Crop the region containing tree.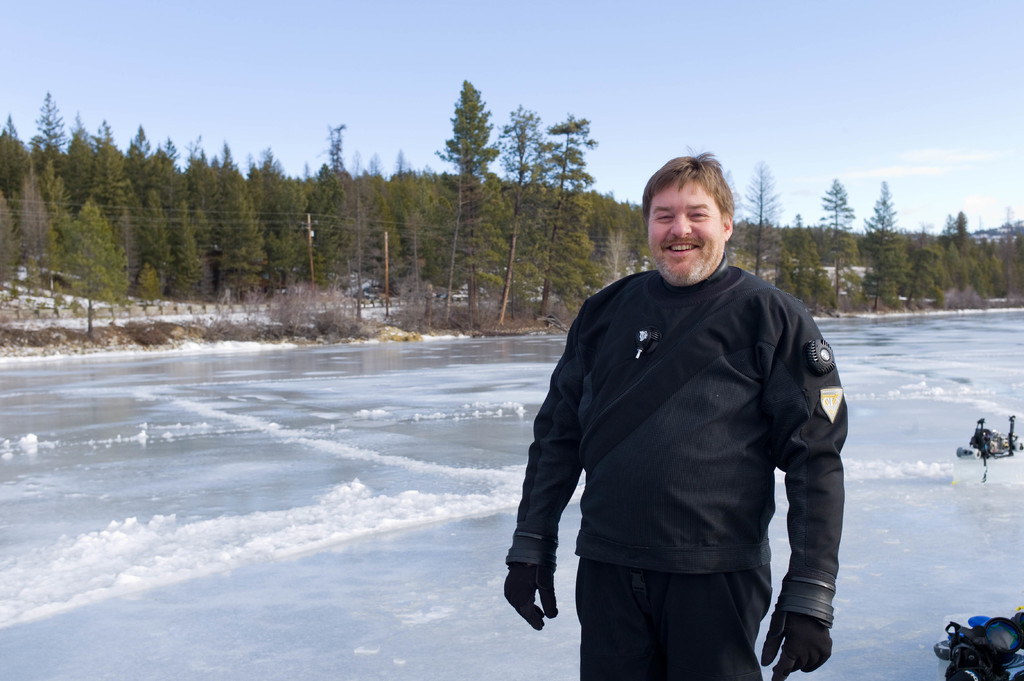
Crop region: [535, 171, 606, 302].
